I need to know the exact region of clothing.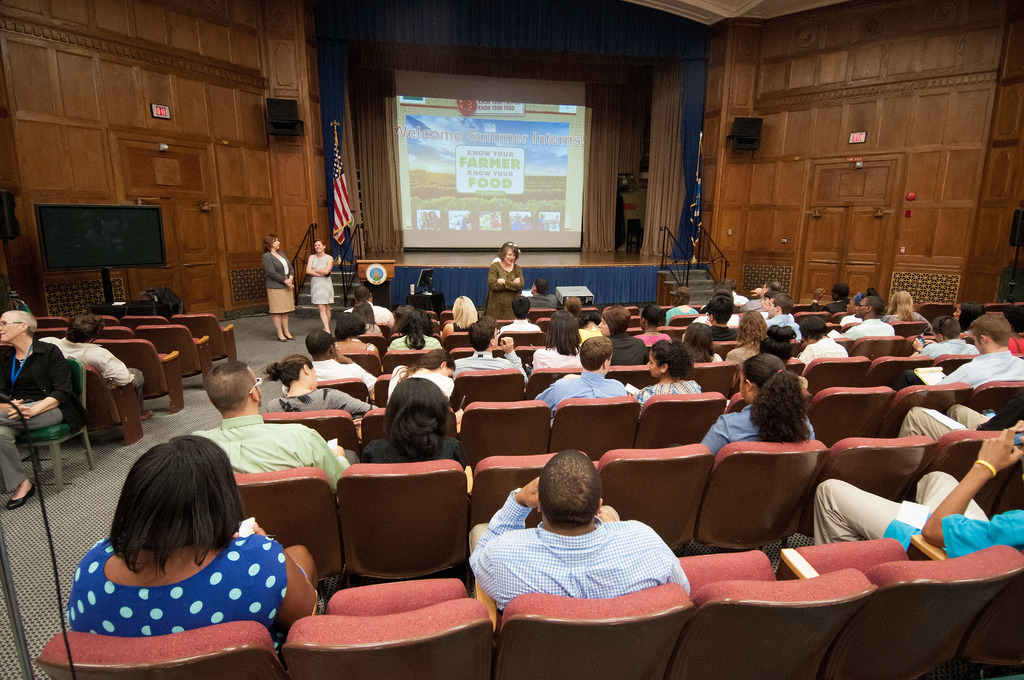
Region: {"x1": 385, "y1": 363, "x2": 456, "y2": 409}.
